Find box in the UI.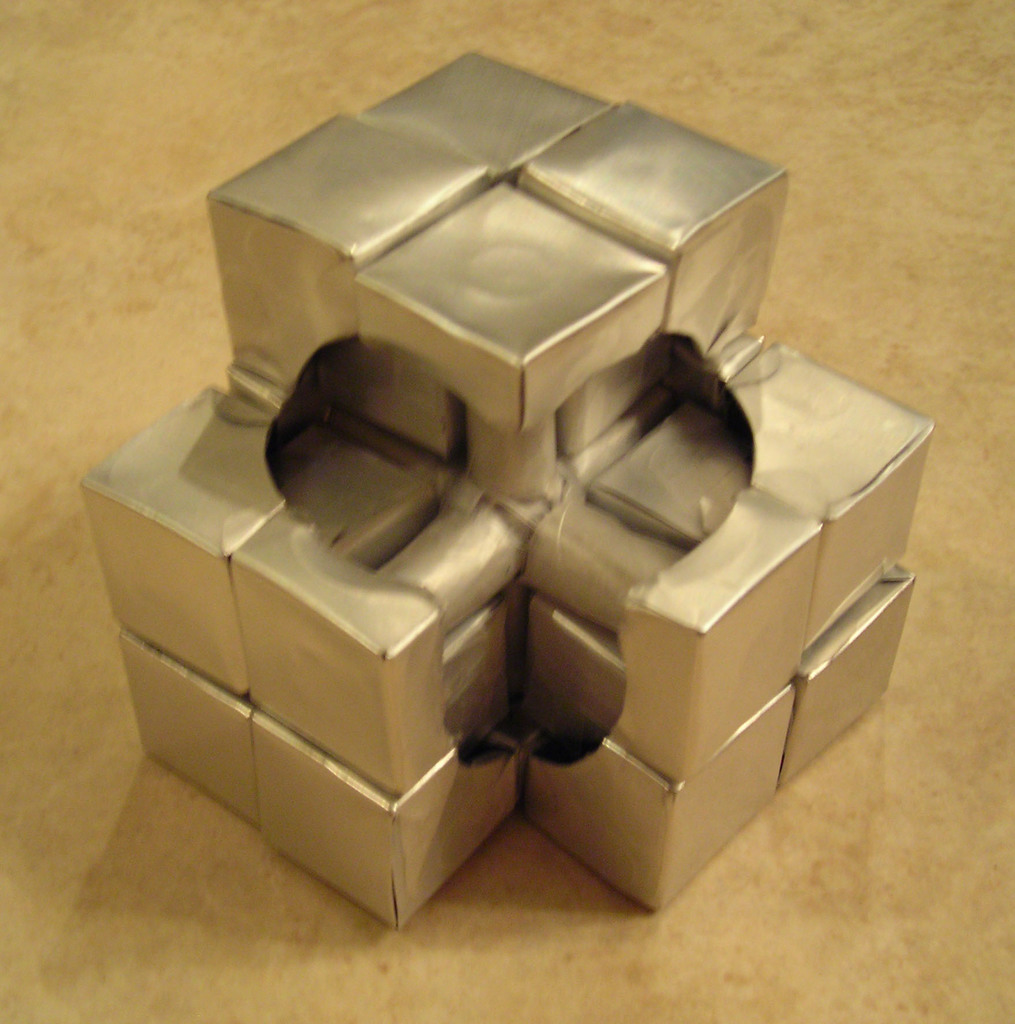
UI element at x1=79, y1=385, x2=289, y2=698.
